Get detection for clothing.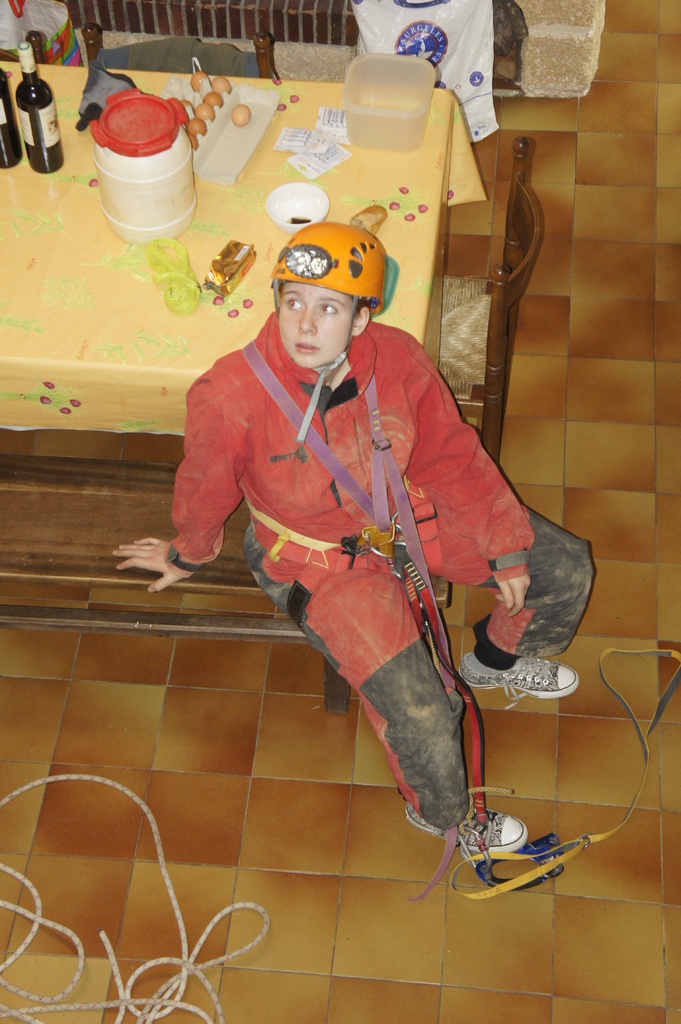
Detection: x1=177, y1=296, x2=529, y2=762.
